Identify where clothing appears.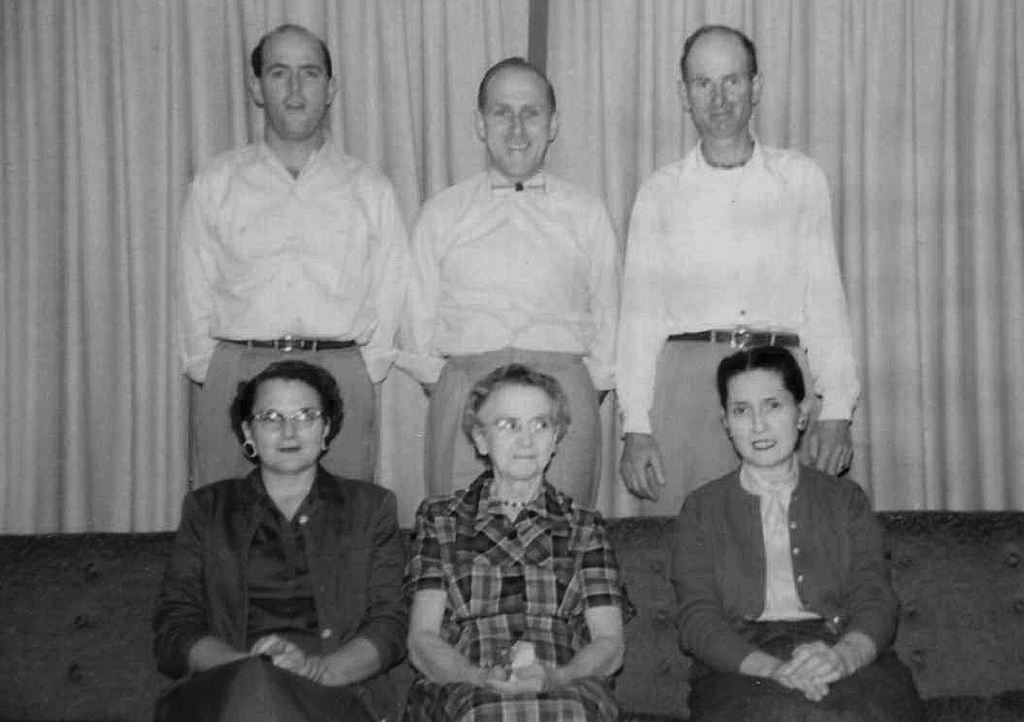
Appears at 618:122:868:523.
